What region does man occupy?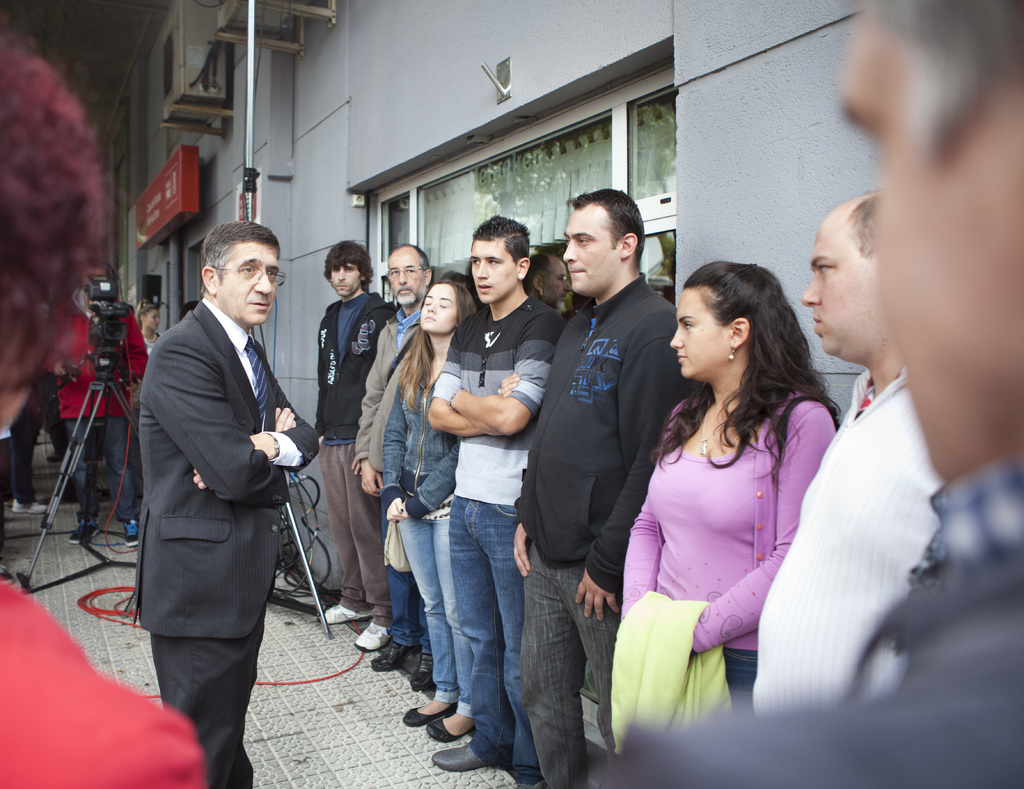
{"x1": 758, "y1": 190, "x2": 938, "y2": 719}.
